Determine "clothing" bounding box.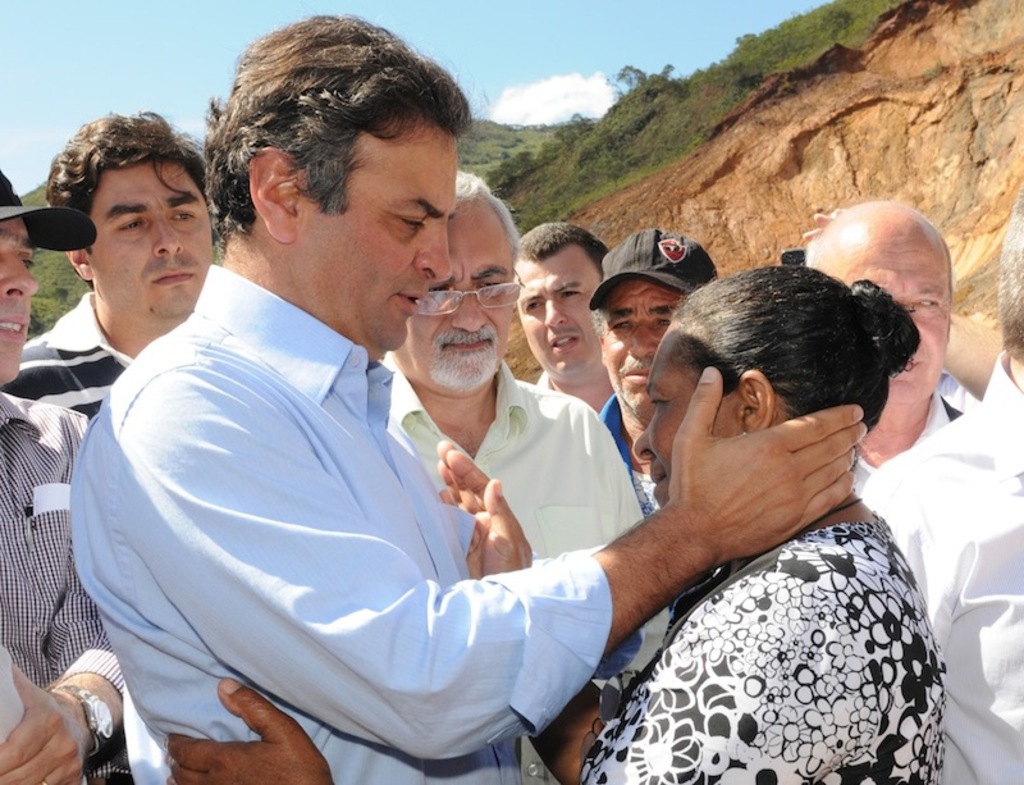
Determined: (x1=828, y1=371, x2=963, y2=489).
